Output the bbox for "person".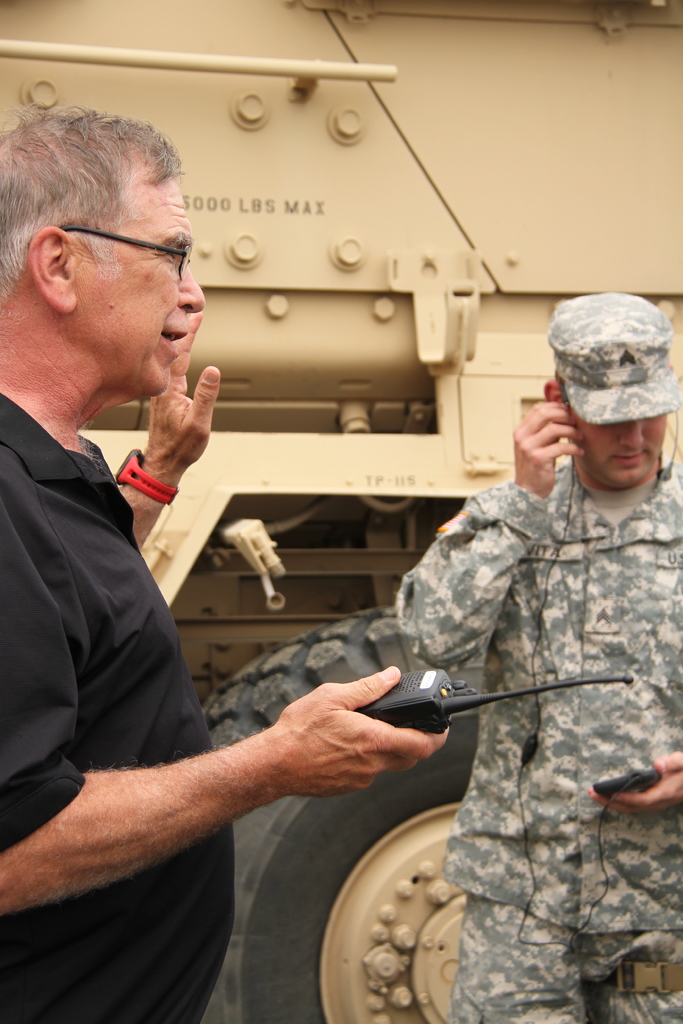
(x1=390, y1=287, x2=682, y2=1023).
